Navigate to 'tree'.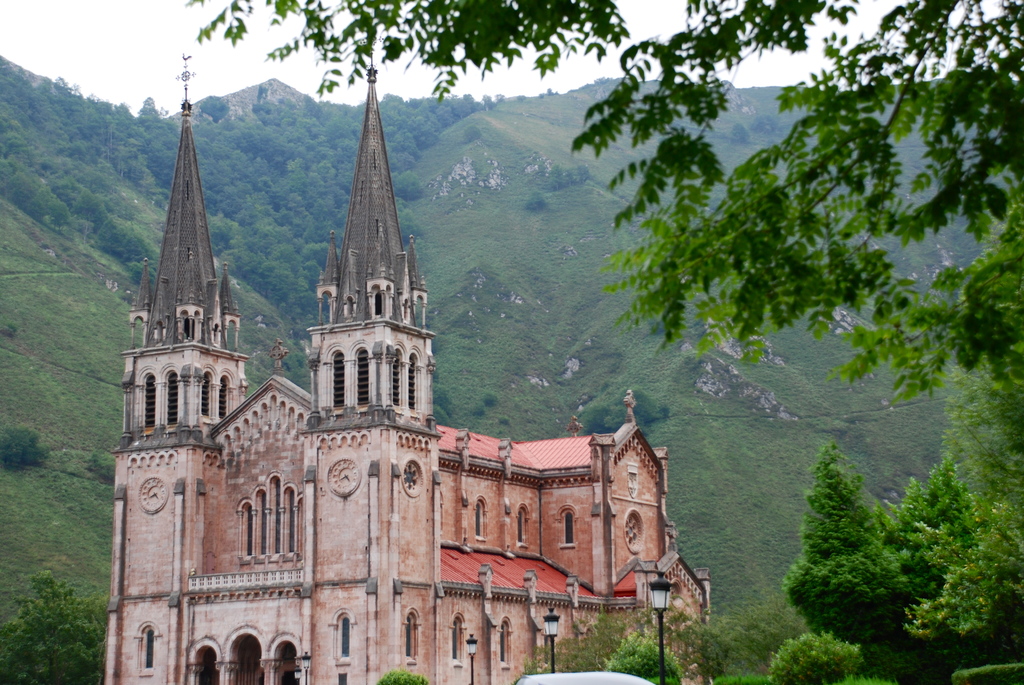
Navigation target: (545, 83, 556, 96).
